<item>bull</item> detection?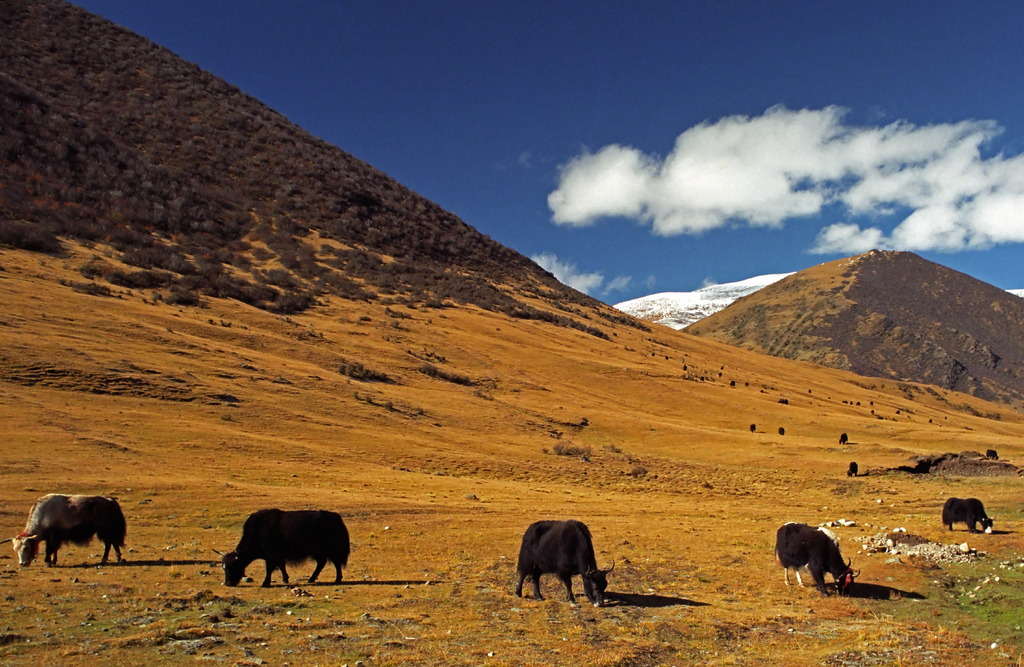
pyautogui.locateOnScreen(772, 522, 858, 596)
